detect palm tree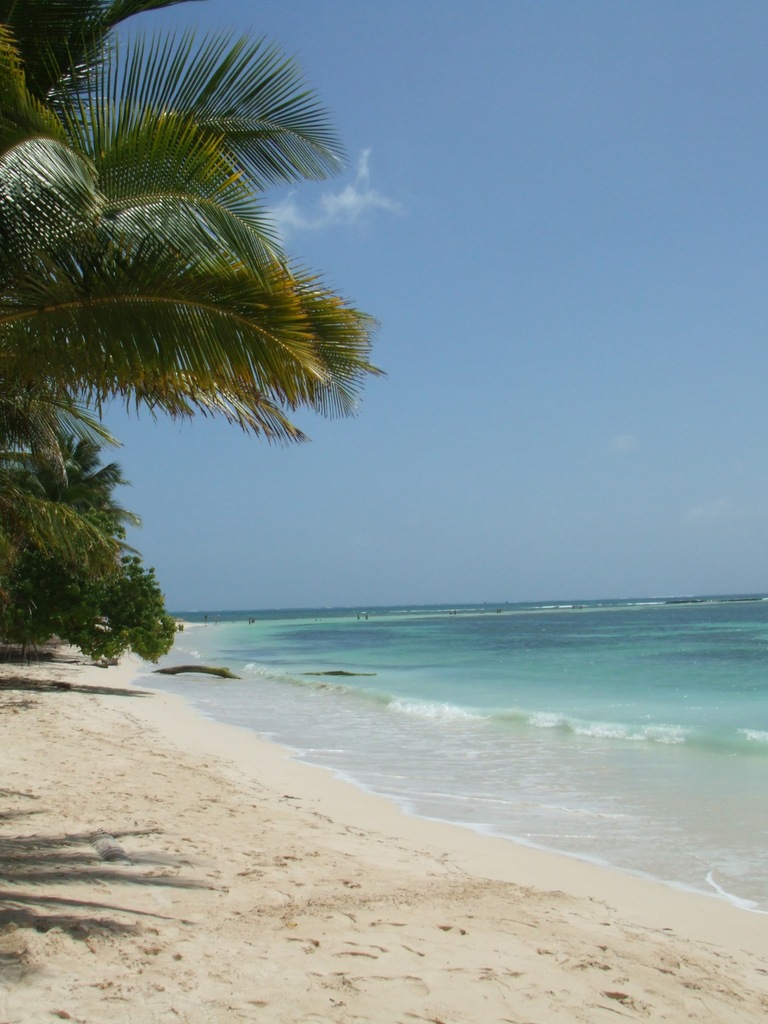
select_region(44, 0, 490, 809)
